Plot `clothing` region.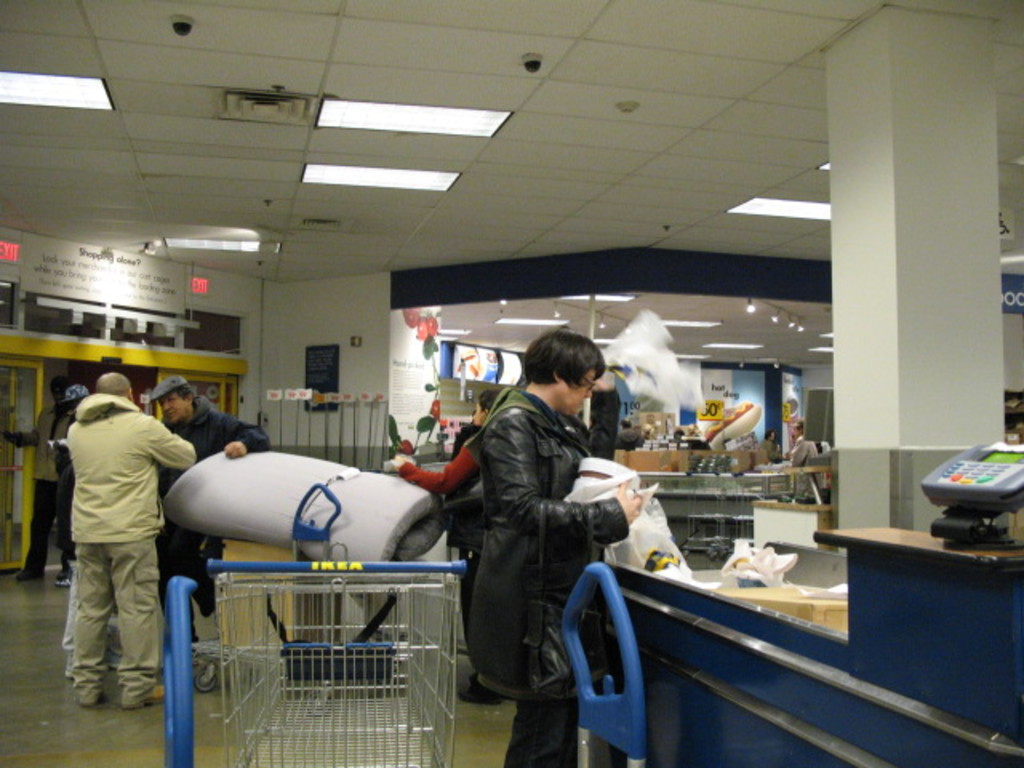
Plotted at l=392, t=427, r=490, b=696.
